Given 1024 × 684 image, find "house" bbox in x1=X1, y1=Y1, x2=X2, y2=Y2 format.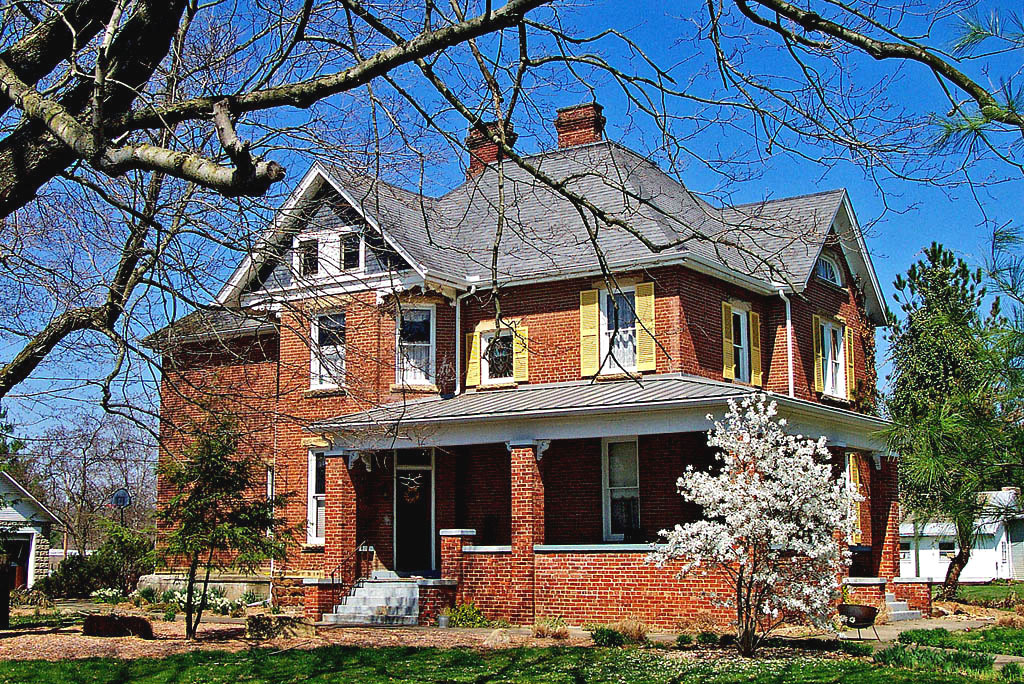
x1=131, y1=101, x2=945, y2=642.
